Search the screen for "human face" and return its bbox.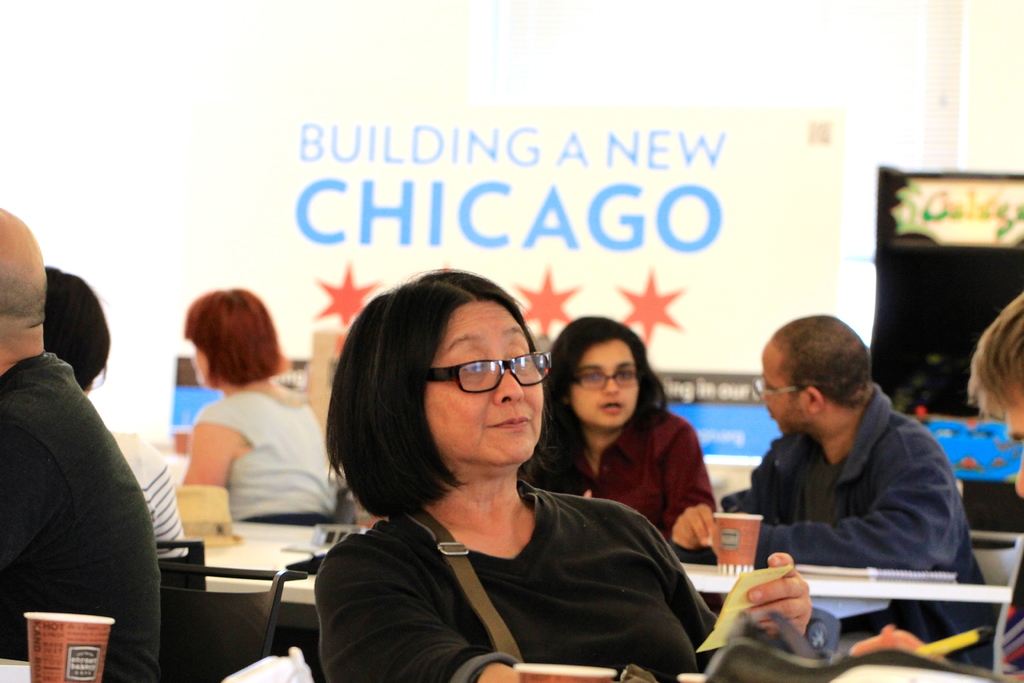
Found: {"x1": 763, "y1": 339, "x2": 803, "y2": 436}.
